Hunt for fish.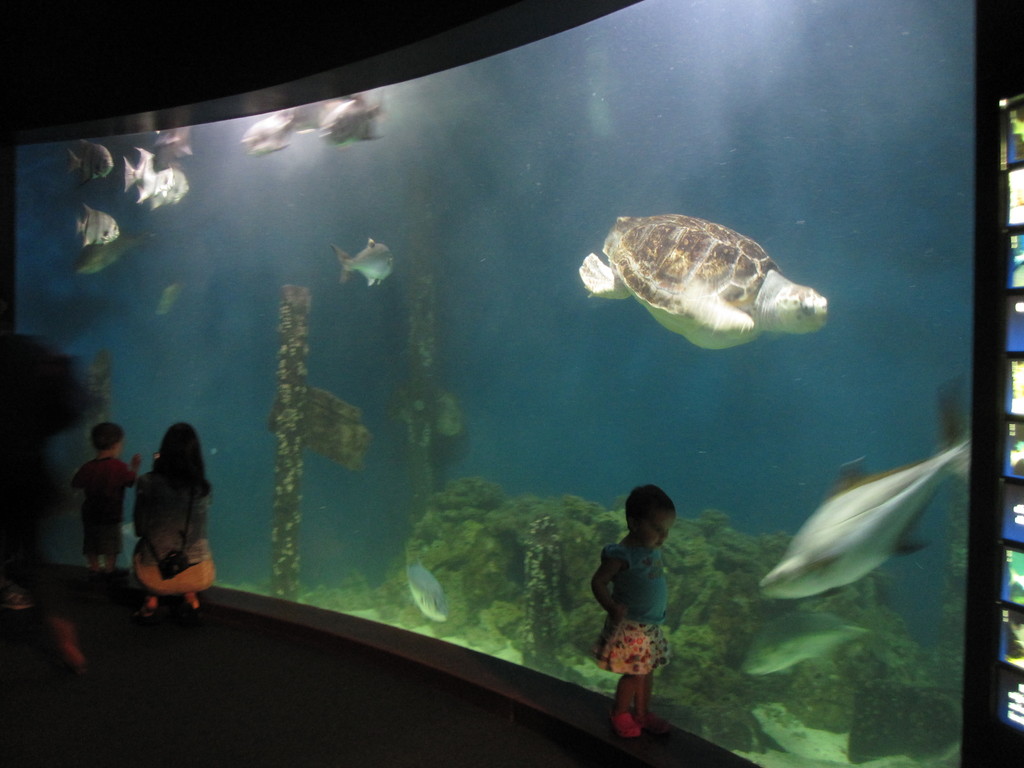
Hunted down at [left=330, top=236, right=401, bottom=284].
